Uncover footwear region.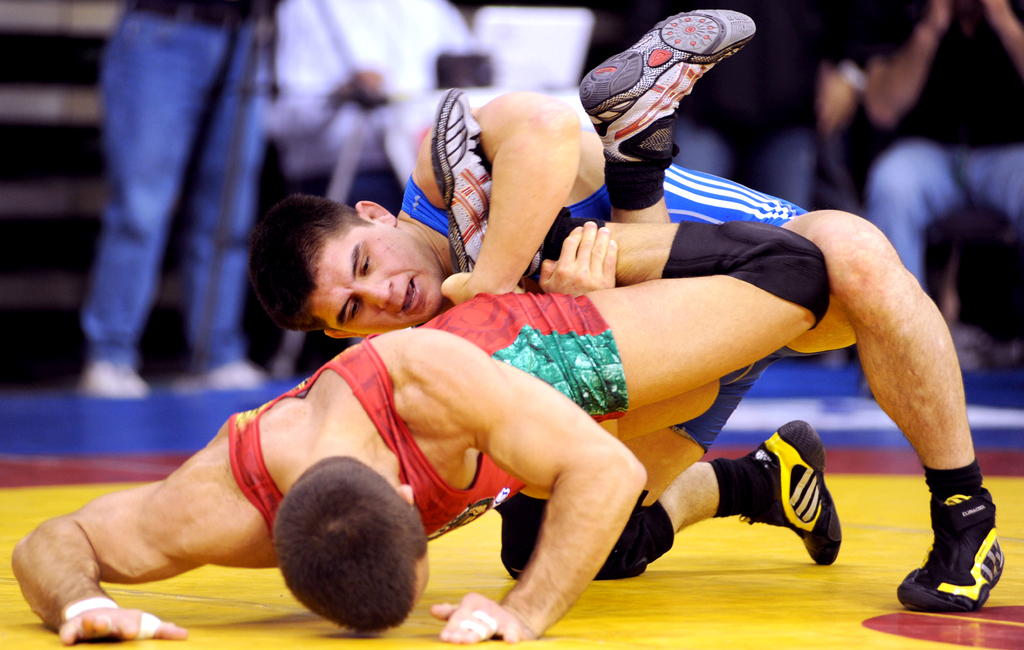
Uncovered: 906,478,1005,620.
